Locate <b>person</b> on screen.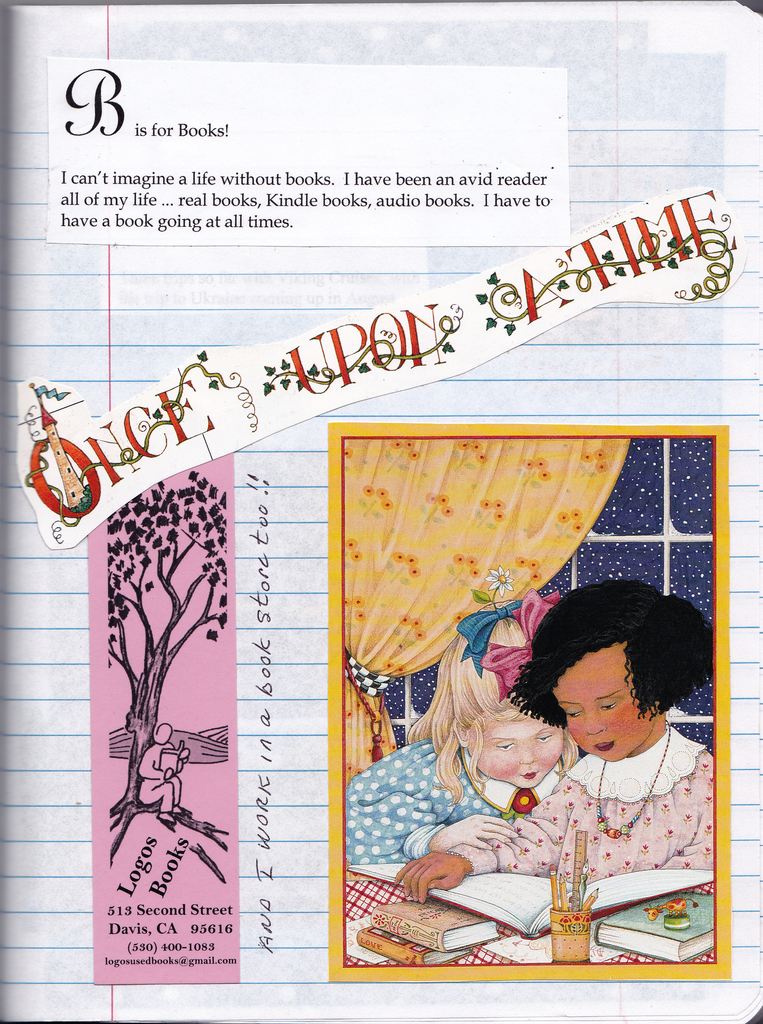
On screen at pyautogui.locateOnScreen(335, 589, 582, 874).
